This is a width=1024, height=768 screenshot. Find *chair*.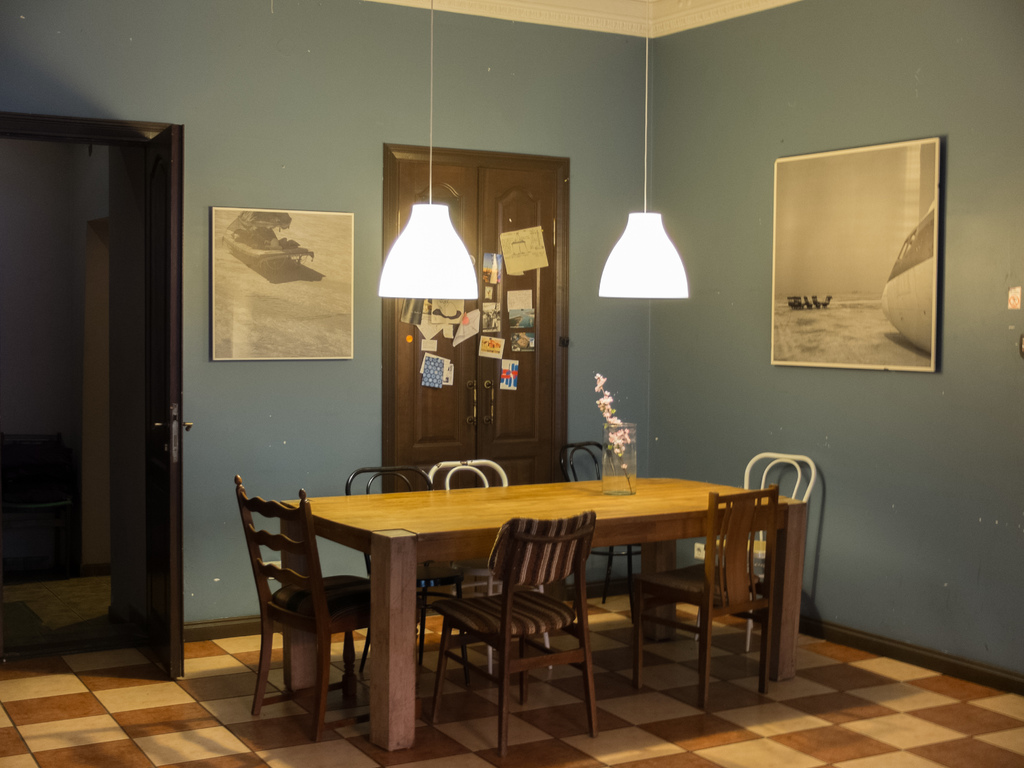
Bounding box: <bbox>690, 451, 814, 651</bbox>.
